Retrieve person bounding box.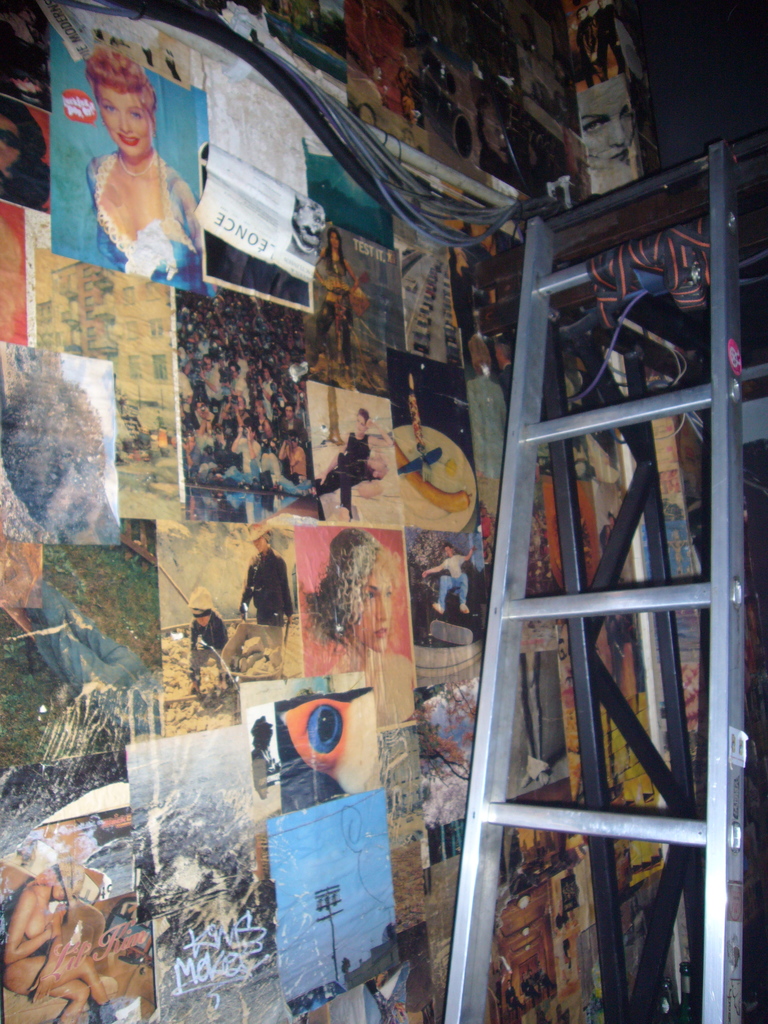
Bounding box: 313:407:394:524.
